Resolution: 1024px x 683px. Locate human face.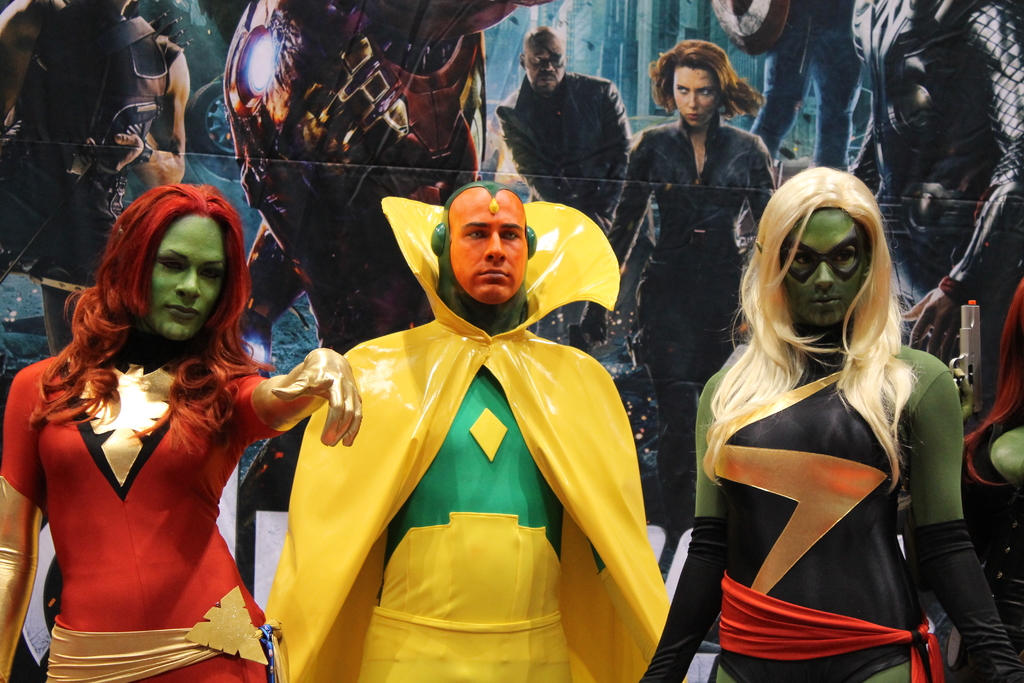
locate(670, 62, 719, 128).
